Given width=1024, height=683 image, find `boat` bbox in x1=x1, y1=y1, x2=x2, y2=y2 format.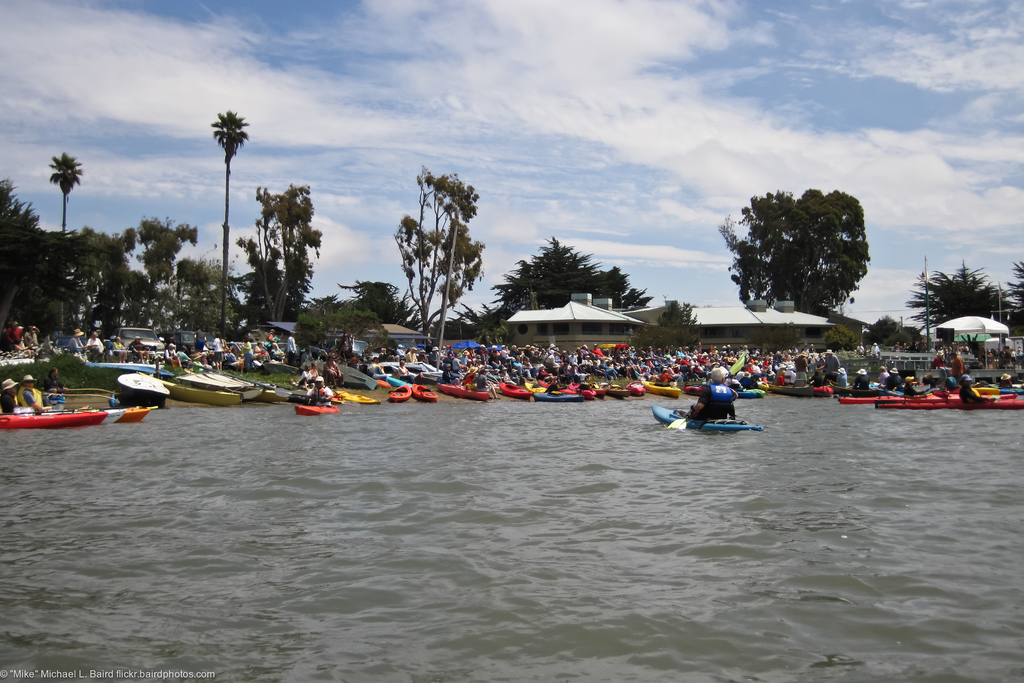
x1=334, y1=391, x2=378, y2=406.
